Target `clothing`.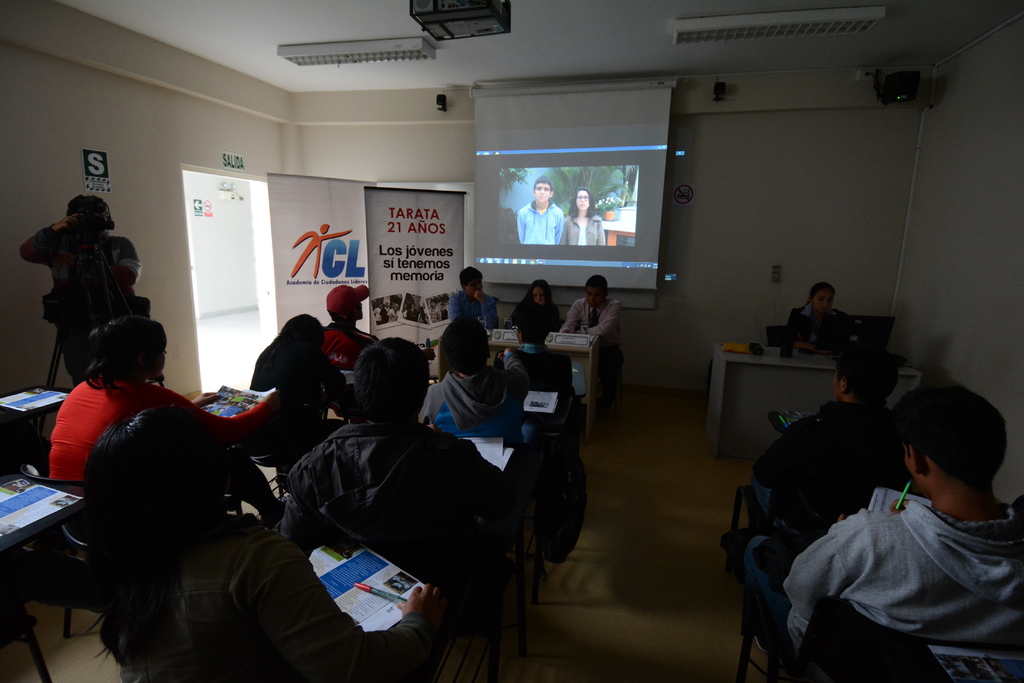
Target region: l=515, t=200, r=564, b=243.
